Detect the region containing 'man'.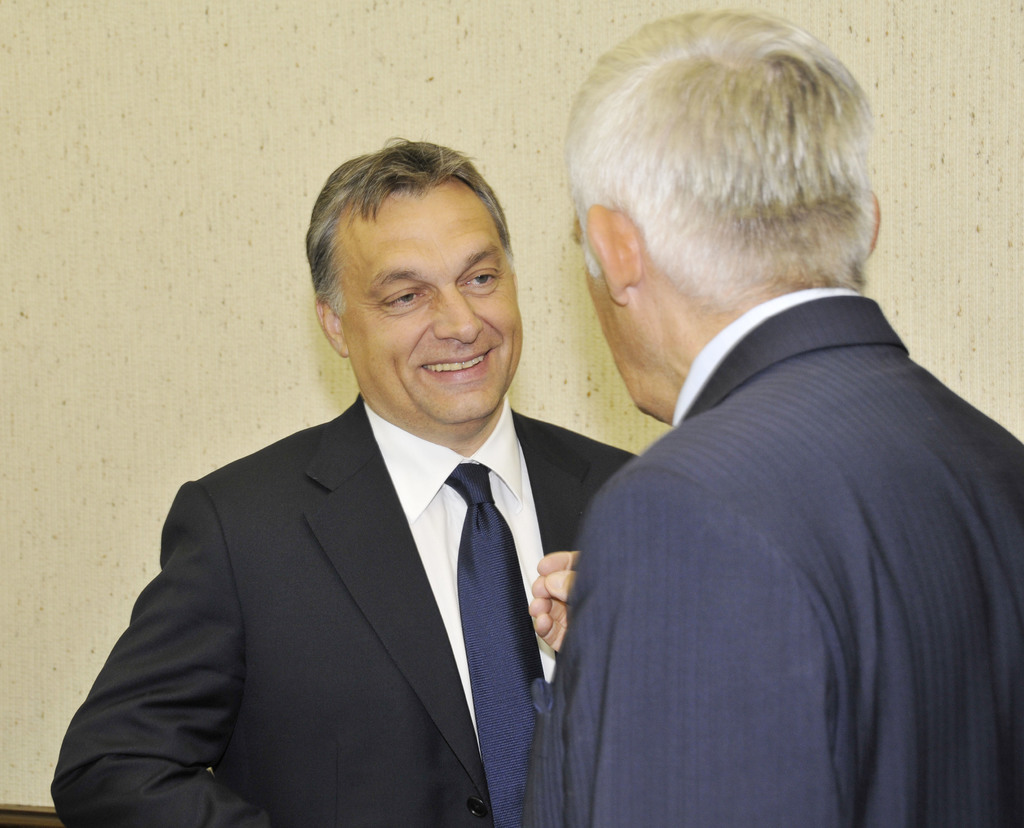
(left=525, top=4, right=1023, bottom=825).
